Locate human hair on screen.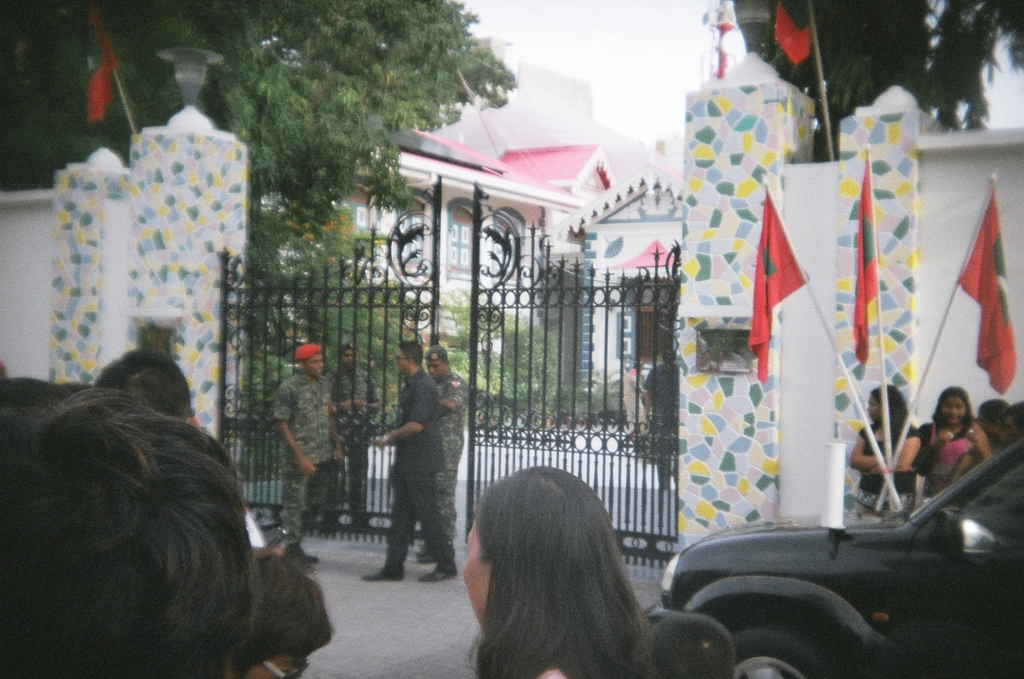
On screen at [463, 465, 669, 678].
